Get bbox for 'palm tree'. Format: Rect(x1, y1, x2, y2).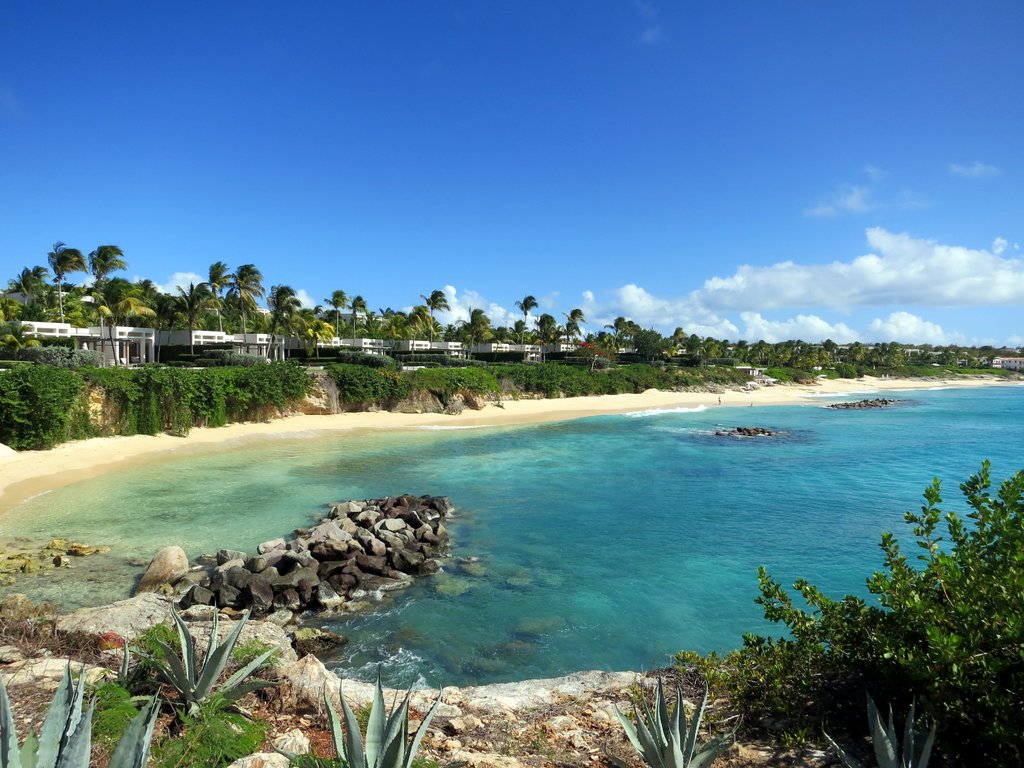
Rect(83, 234, 126, 316).
